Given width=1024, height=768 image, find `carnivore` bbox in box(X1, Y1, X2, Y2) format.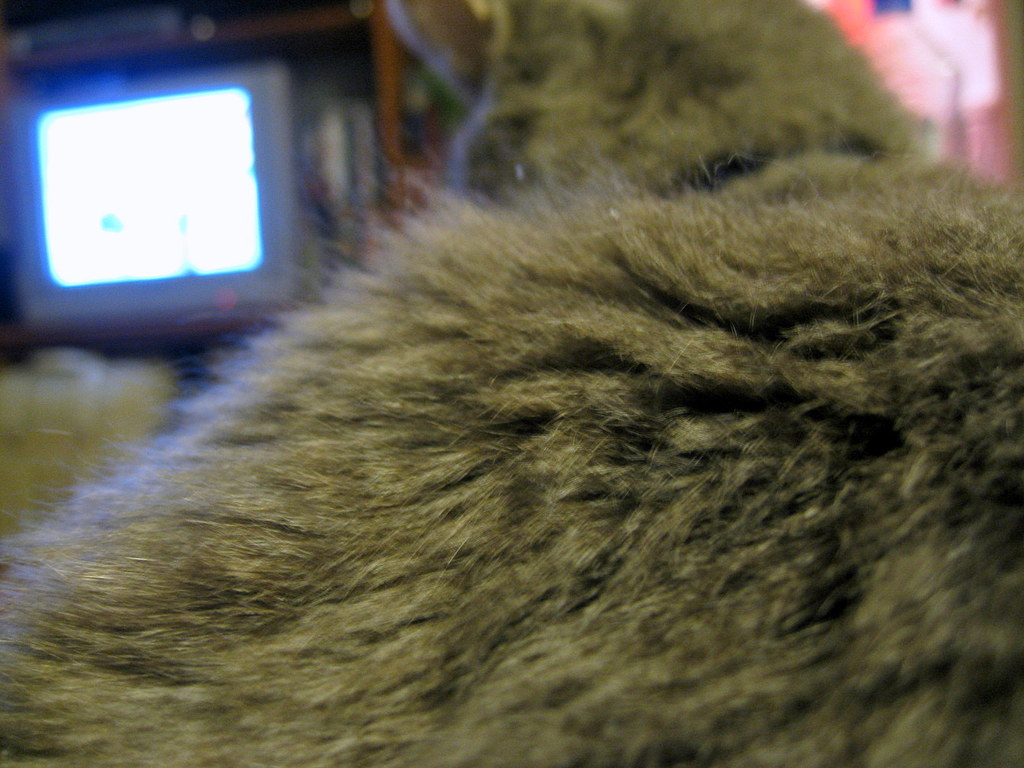
box(0, 148, 1023, 766).
